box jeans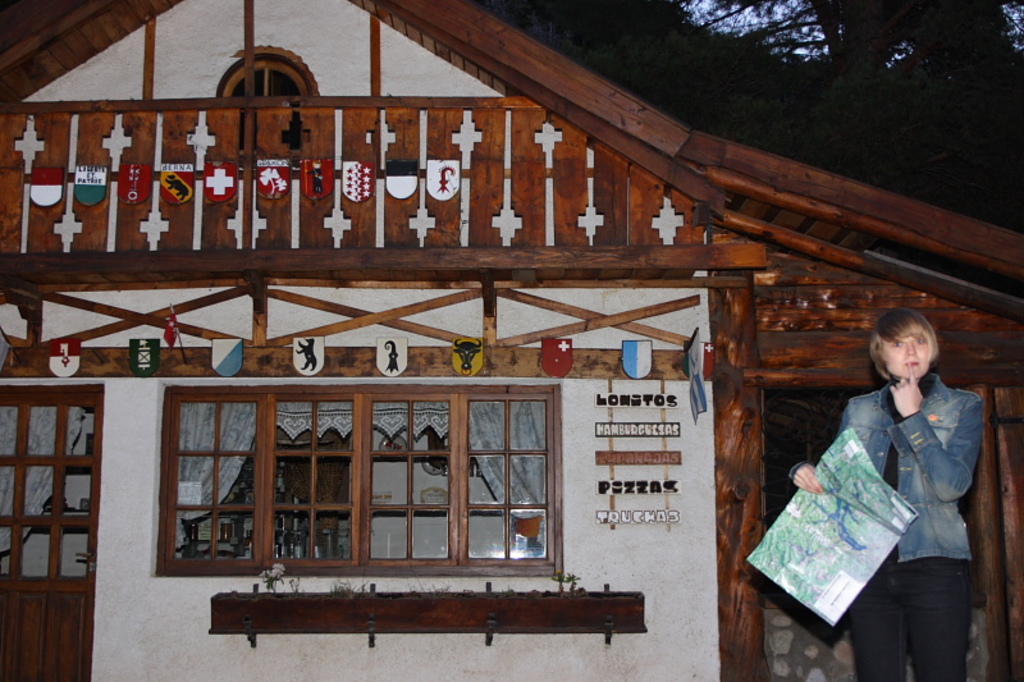
[x1=847, y1=559, x2=972, y2=681]
